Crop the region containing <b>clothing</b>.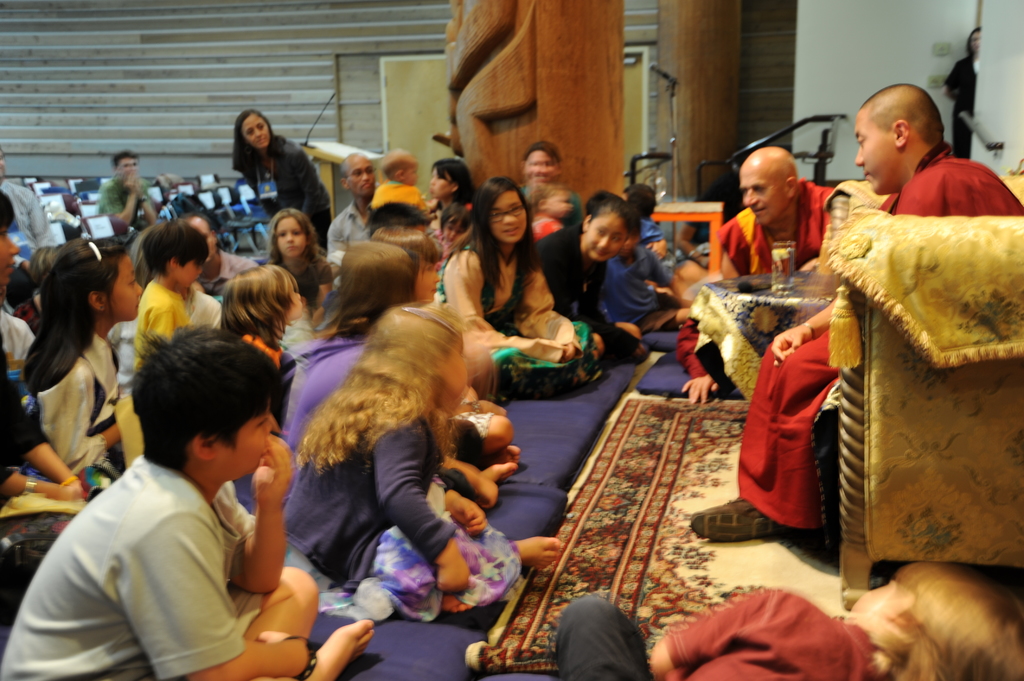
Crop region: locate(597, 241, 682, 355).
